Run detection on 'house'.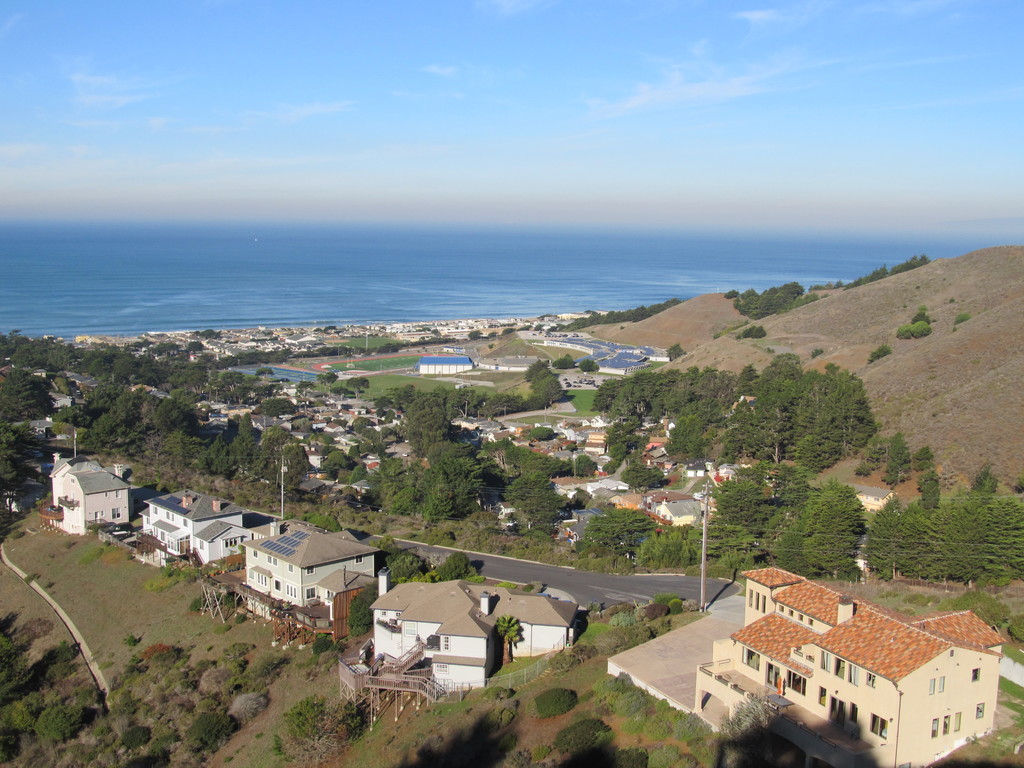
Result: 591/479/628/493.
